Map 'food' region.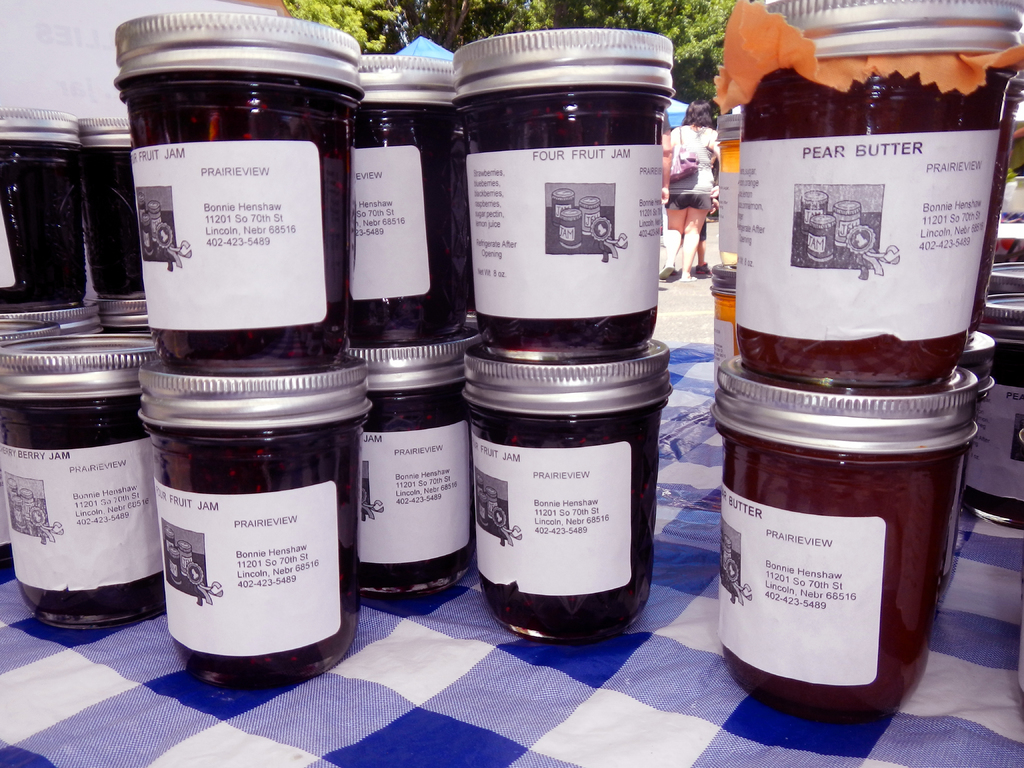
Mapped to BBox(718, 0, 1023, 387).
